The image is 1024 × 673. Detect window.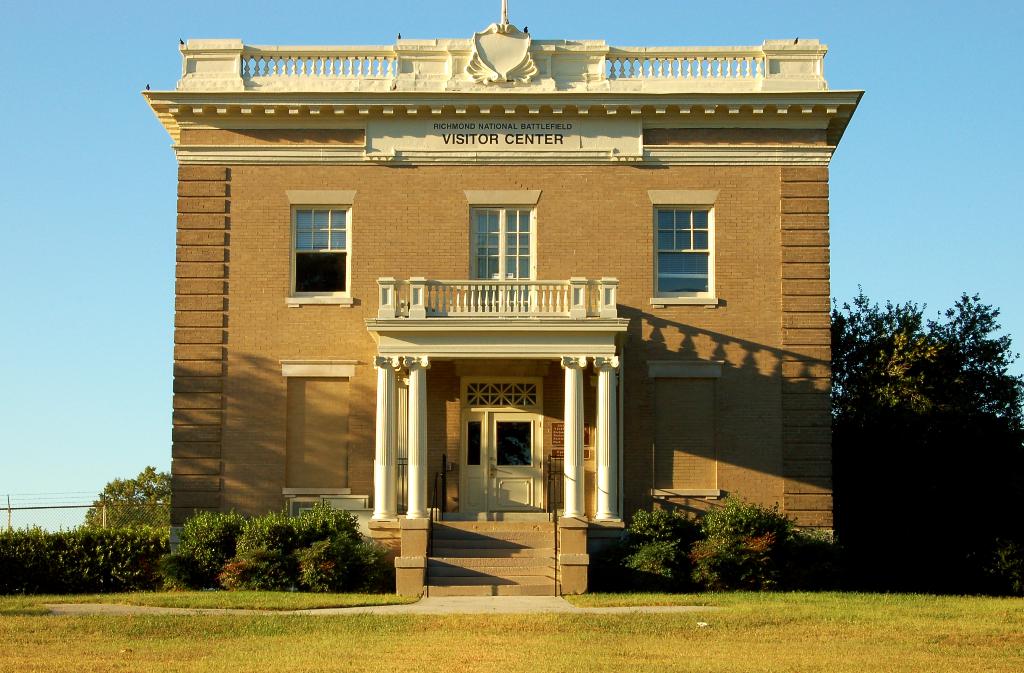
Detection: pyautogui.locateOnScreen(469, 205, 532, 305).
